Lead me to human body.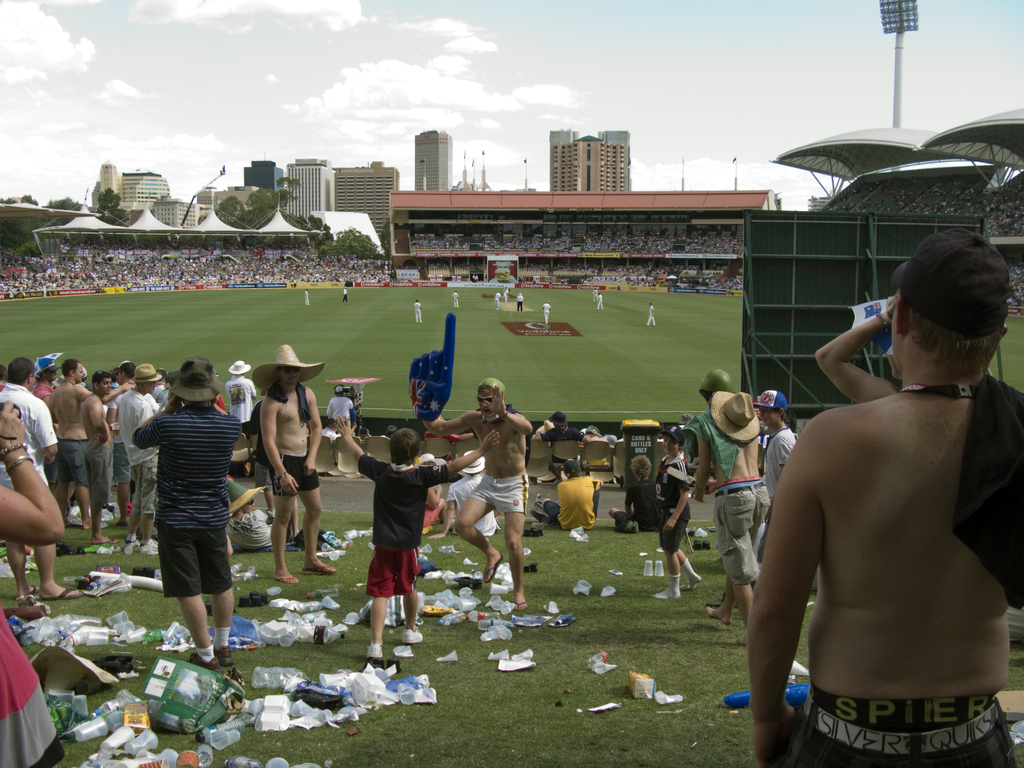
Lead to bbox(543, 303, 551, 324).
